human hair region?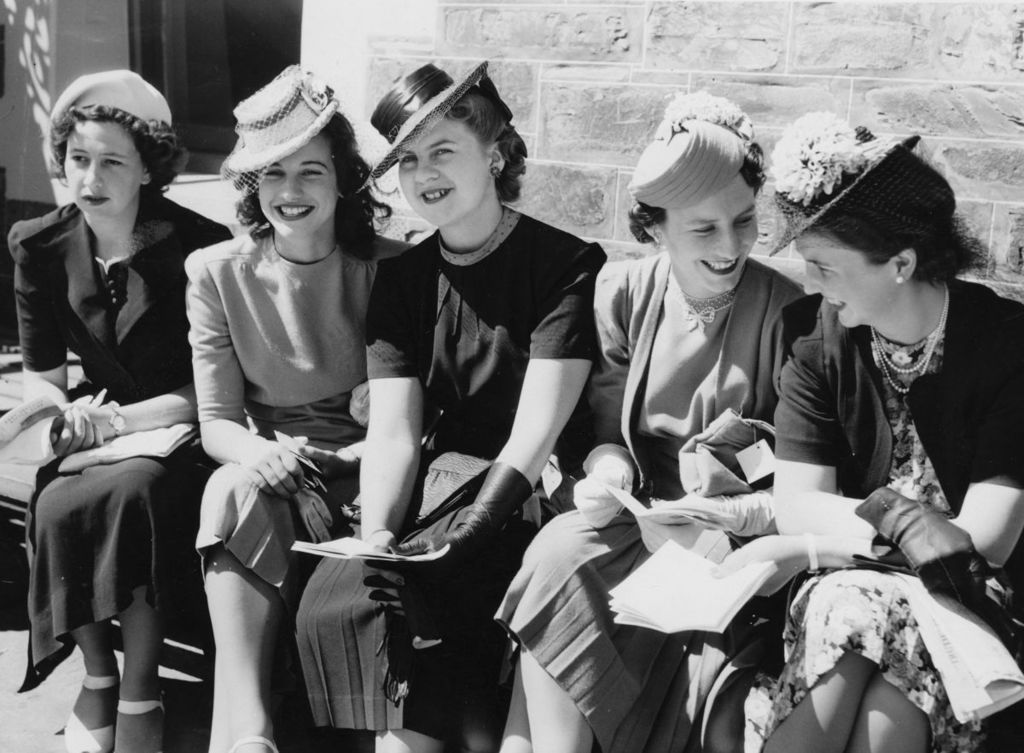
pyautogui.locateOnScreen(626, 142, 775, 241)
